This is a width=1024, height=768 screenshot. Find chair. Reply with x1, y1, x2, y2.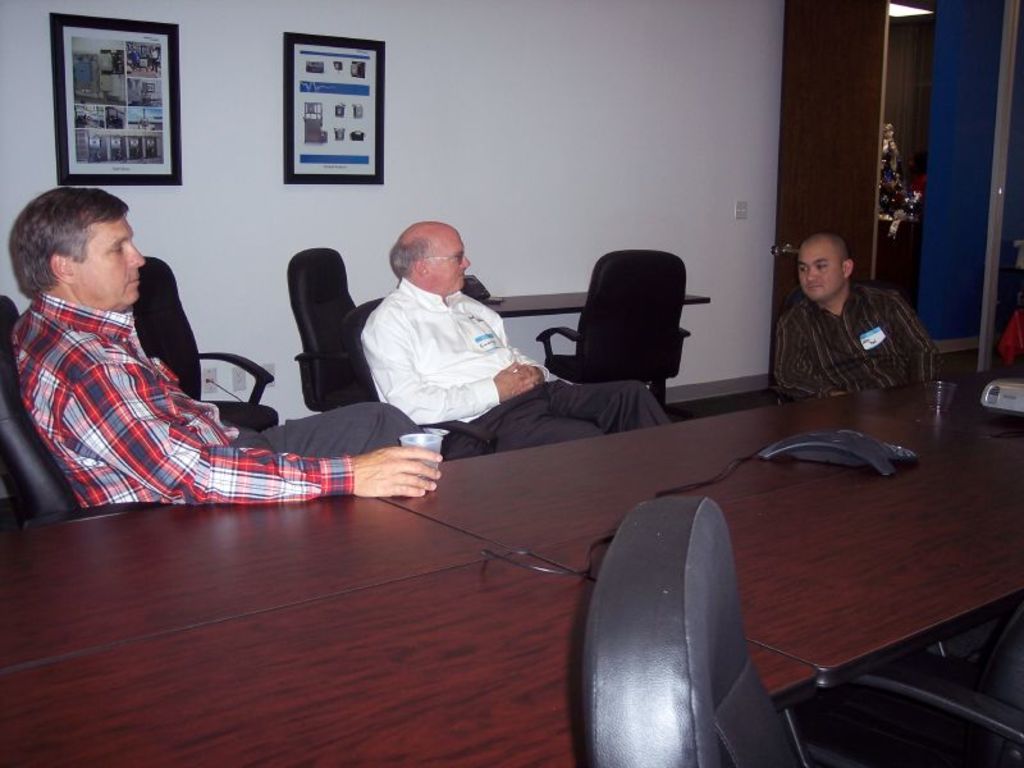
780, 604, 1023, 767.
